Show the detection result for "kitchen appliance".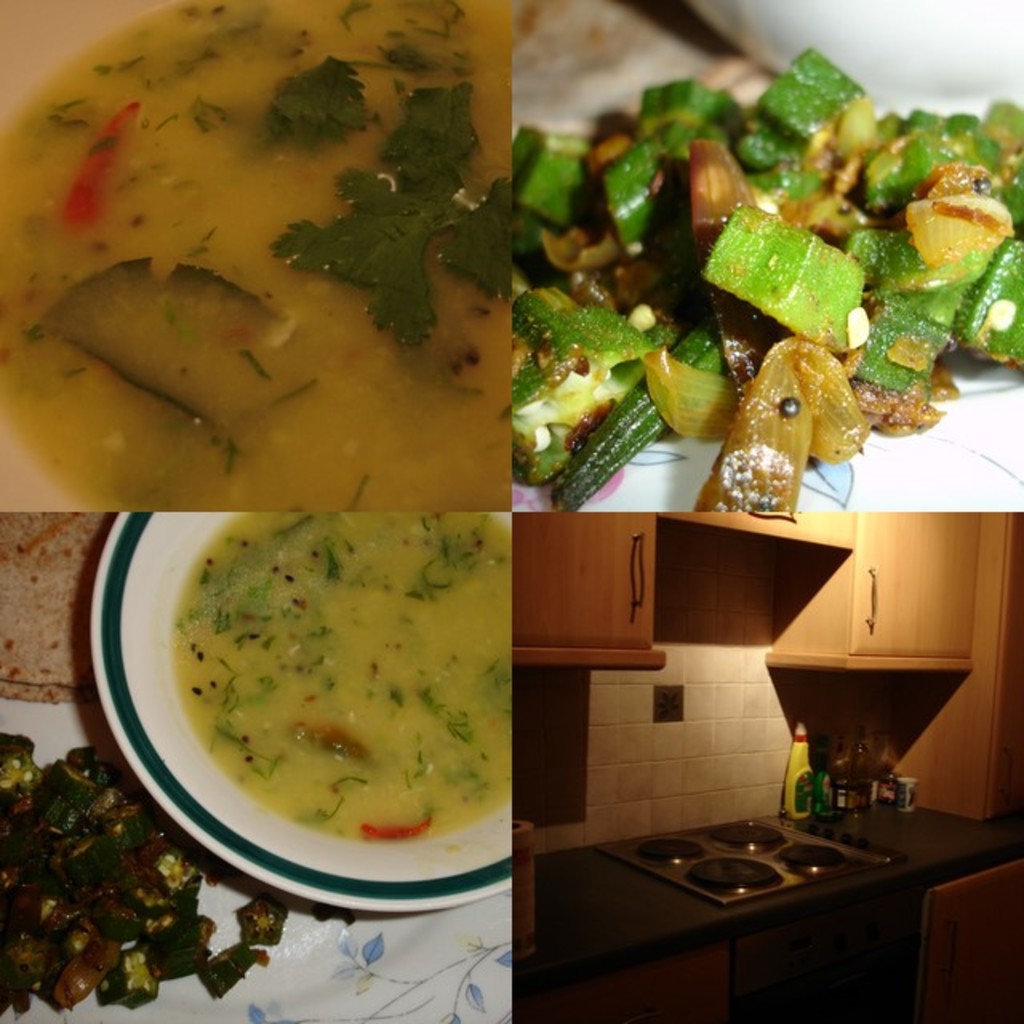
[x1=510, y1=106, x2=1022, y2=509].
